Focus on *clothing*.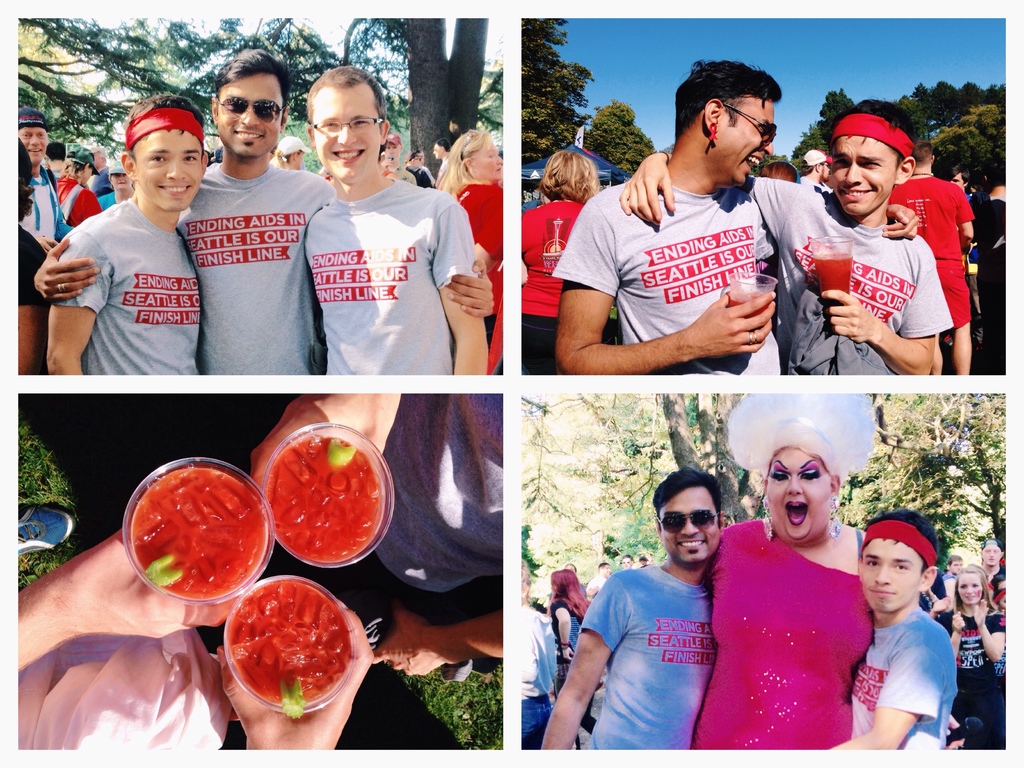
Focused at [17,158,506,383].
